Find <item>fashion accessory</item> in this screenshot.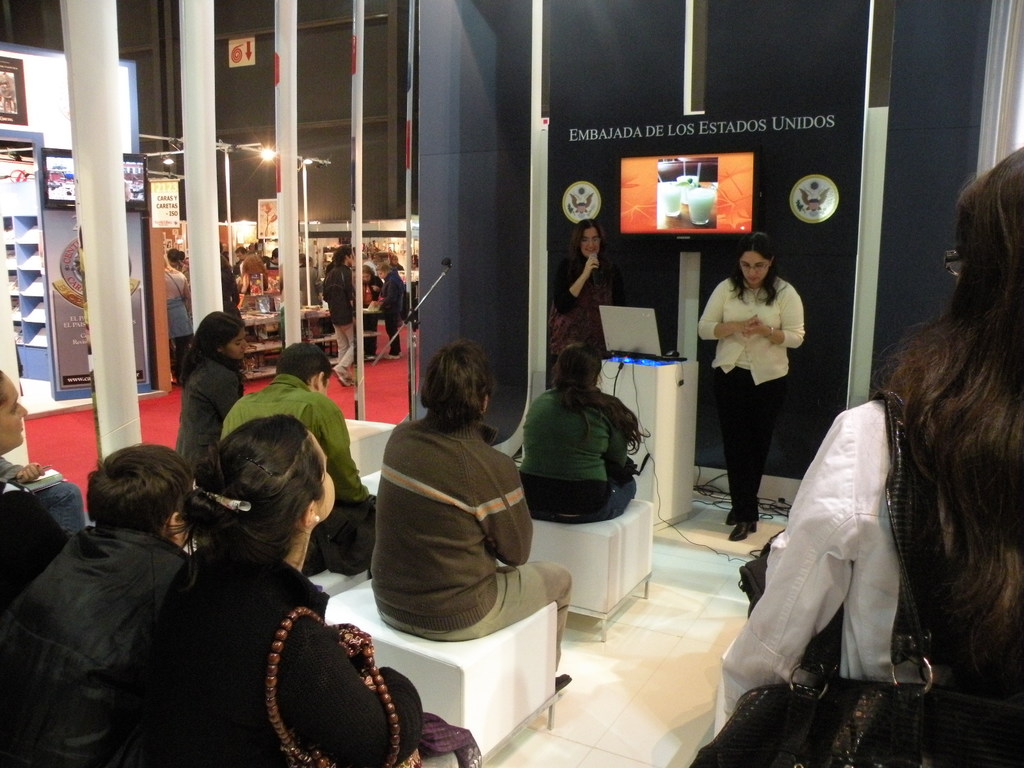
The bounding box for <item>fashion accessory</item> is <bbox>731, 520, 758, 541</bbox>.
